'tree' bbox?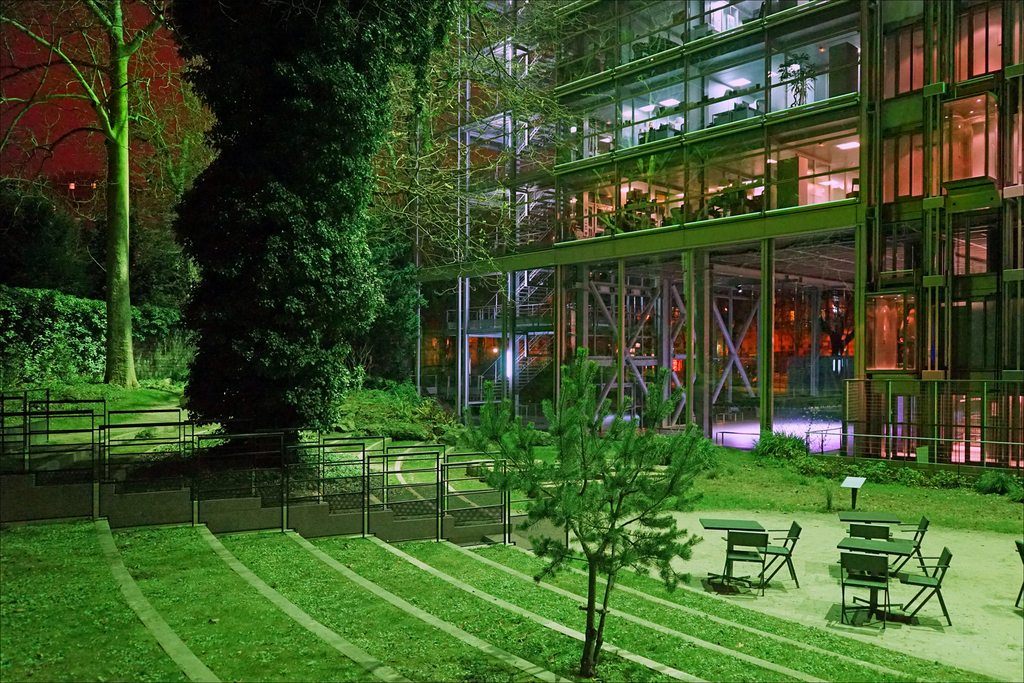
<bbox>139, 60, 218, 348</bbox>
